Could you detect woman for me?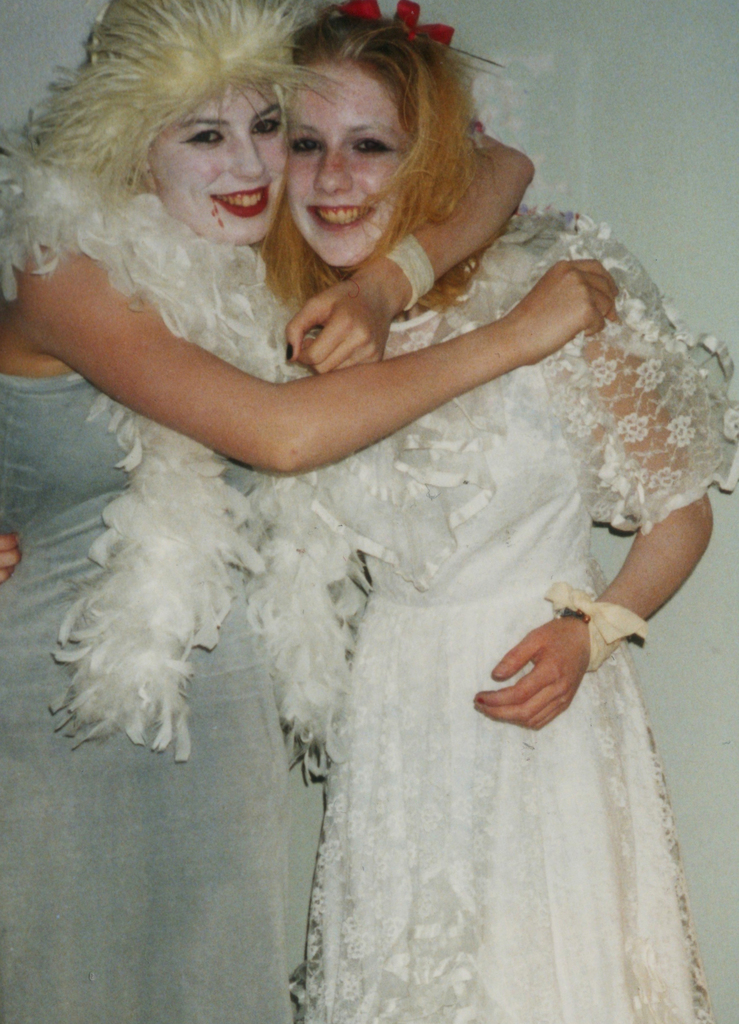
Detection result: box(0, 0, 613, 1023).
